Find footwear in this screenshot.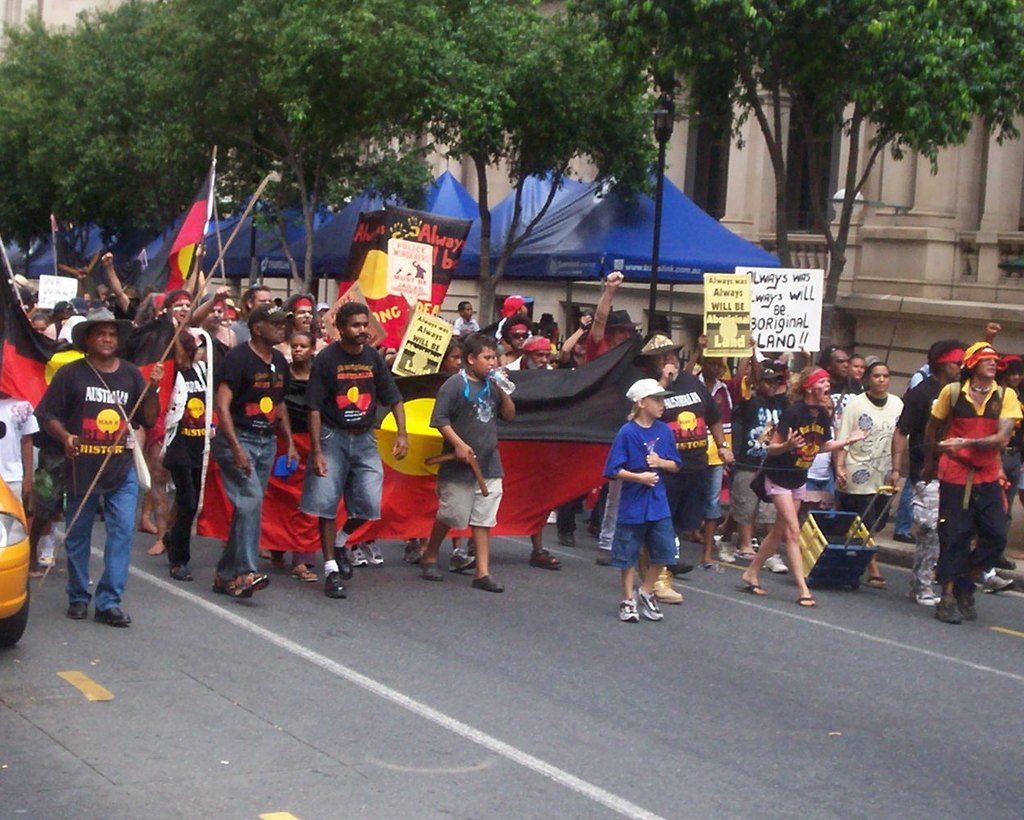
The bounding box for footwear is locate(348, 548, 365, 570).
